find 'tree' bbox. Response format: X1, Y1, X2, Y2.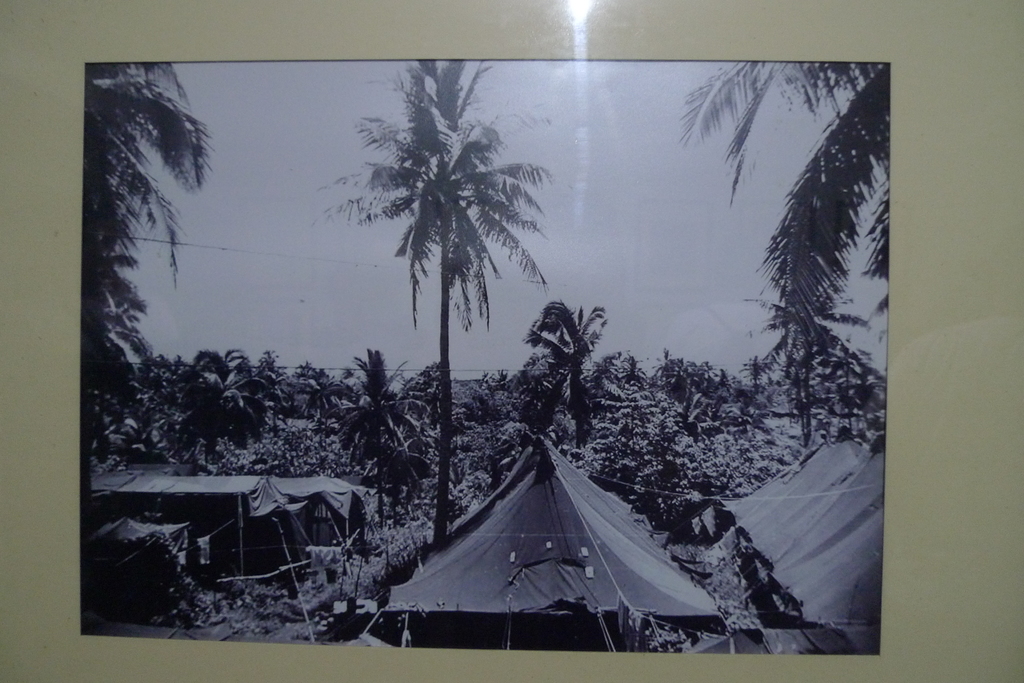
677, 61, 888, 346.
